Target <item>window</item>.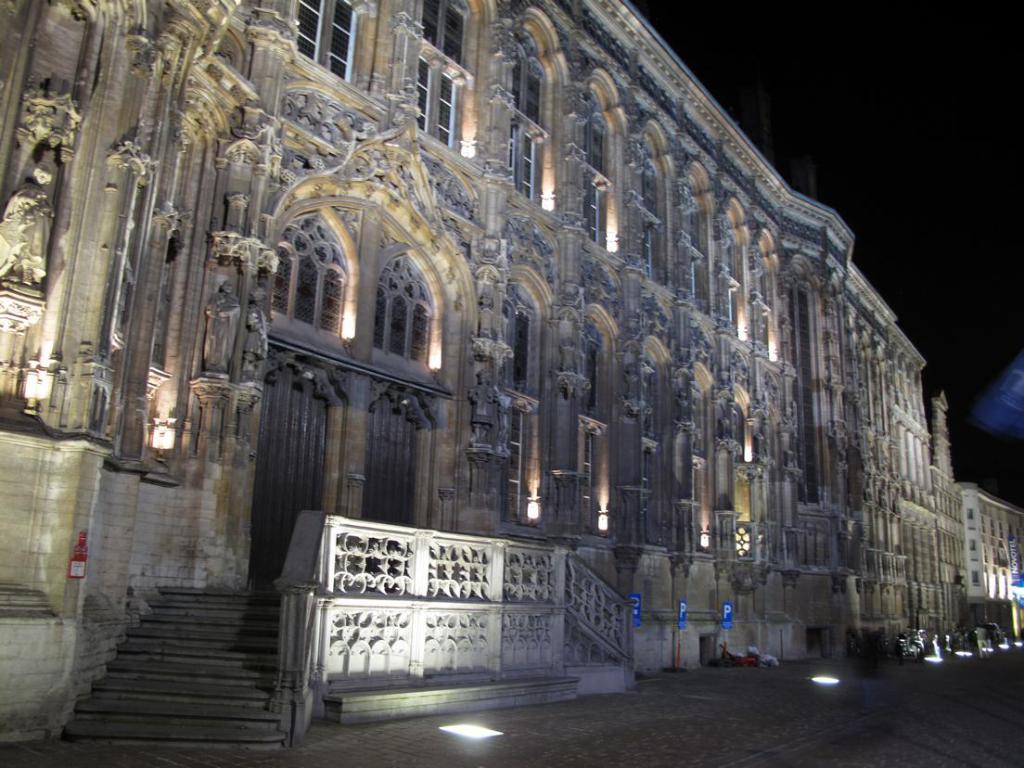
Target region: {"x1": 682, "y1": 181, "x2": 703, "y2": 302}.
